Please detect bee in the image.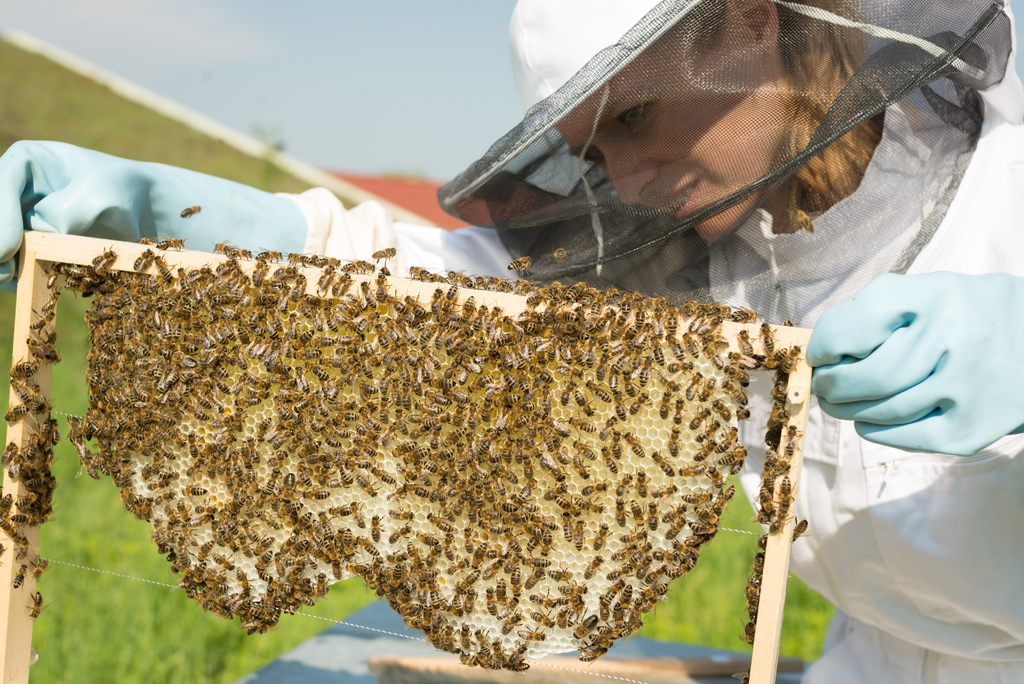
select_region(628, 551, 649, 566).
